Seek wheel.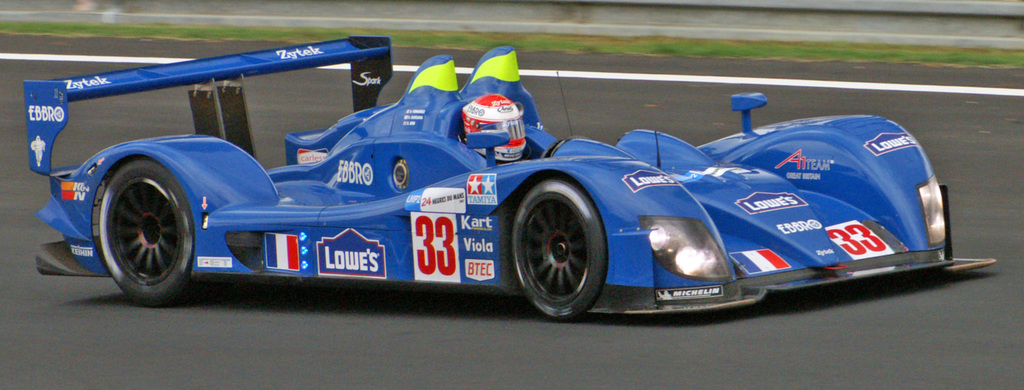
<region>513, 179, 608, 319</region>.
